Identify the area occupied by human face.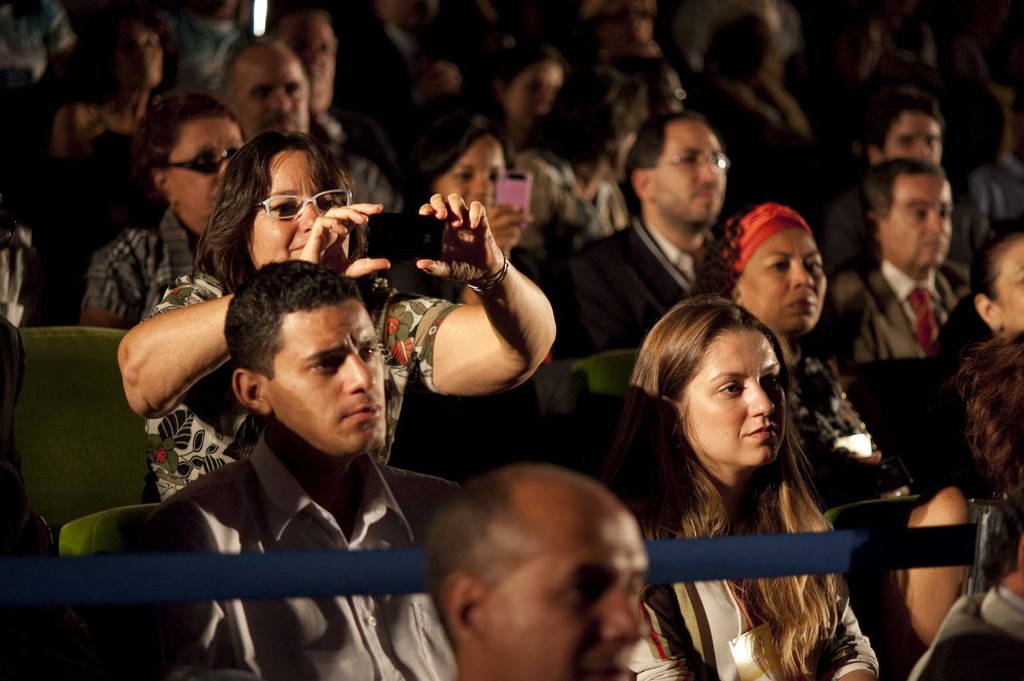
Area: box=[733, 229, 826, 338].
